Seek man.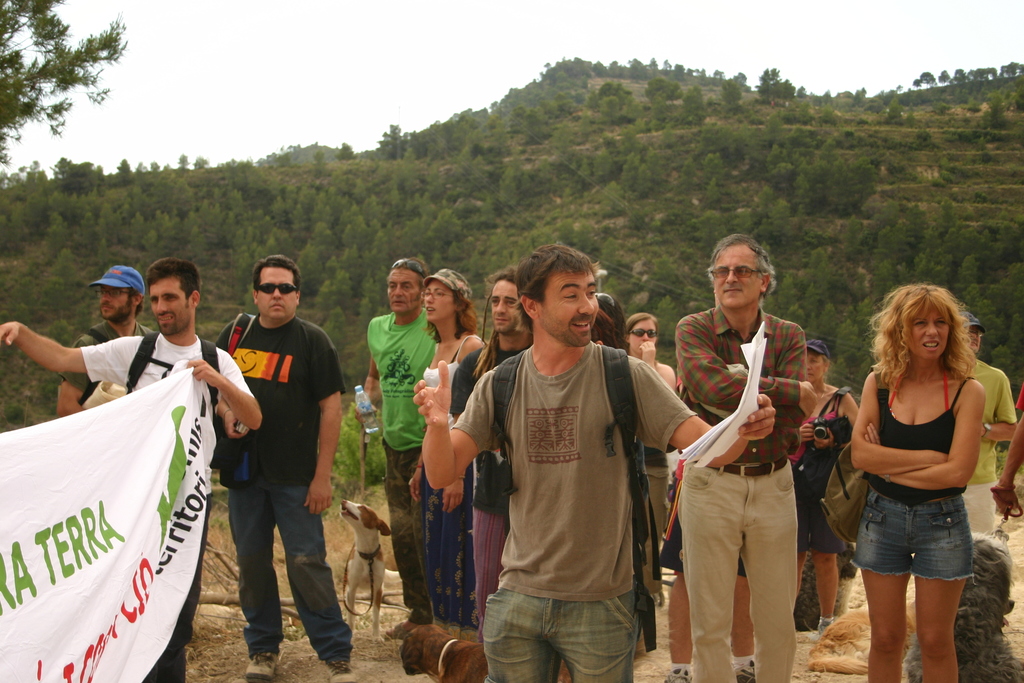
l=414, t=243, r=774, b=682.
